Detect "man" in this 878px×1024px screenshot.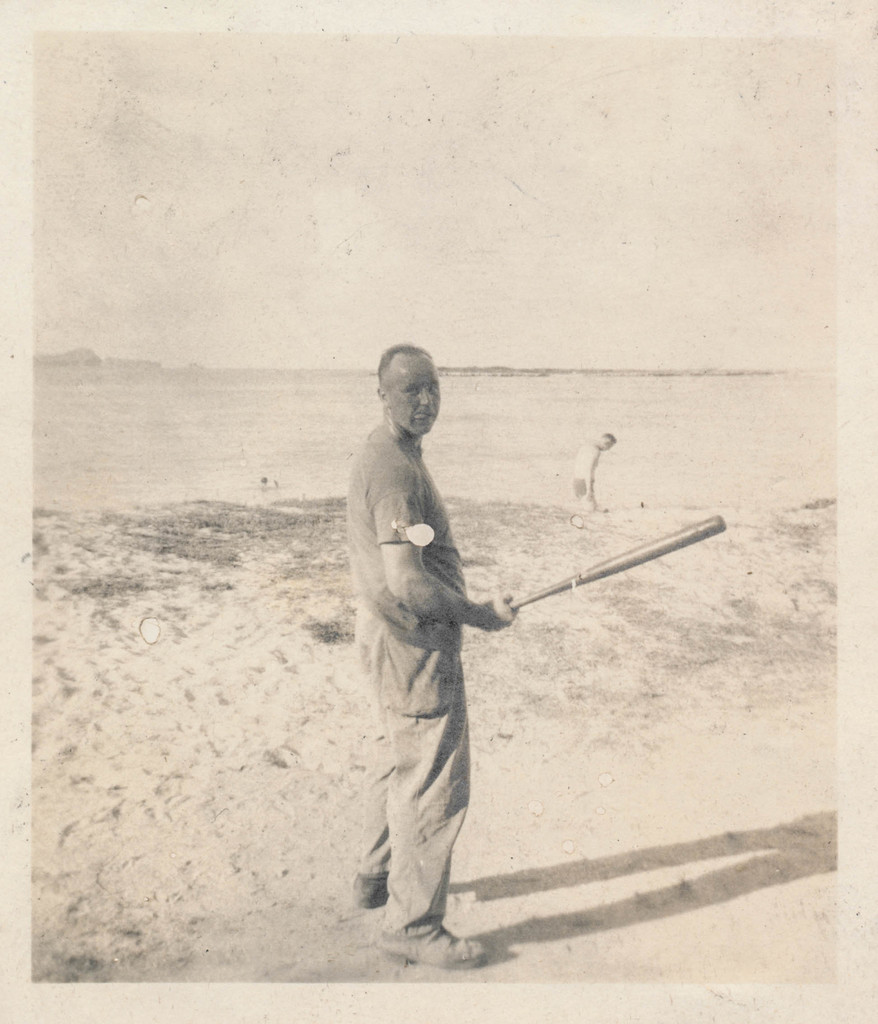
Detection: bbox=[567, 426, 615, 514].
